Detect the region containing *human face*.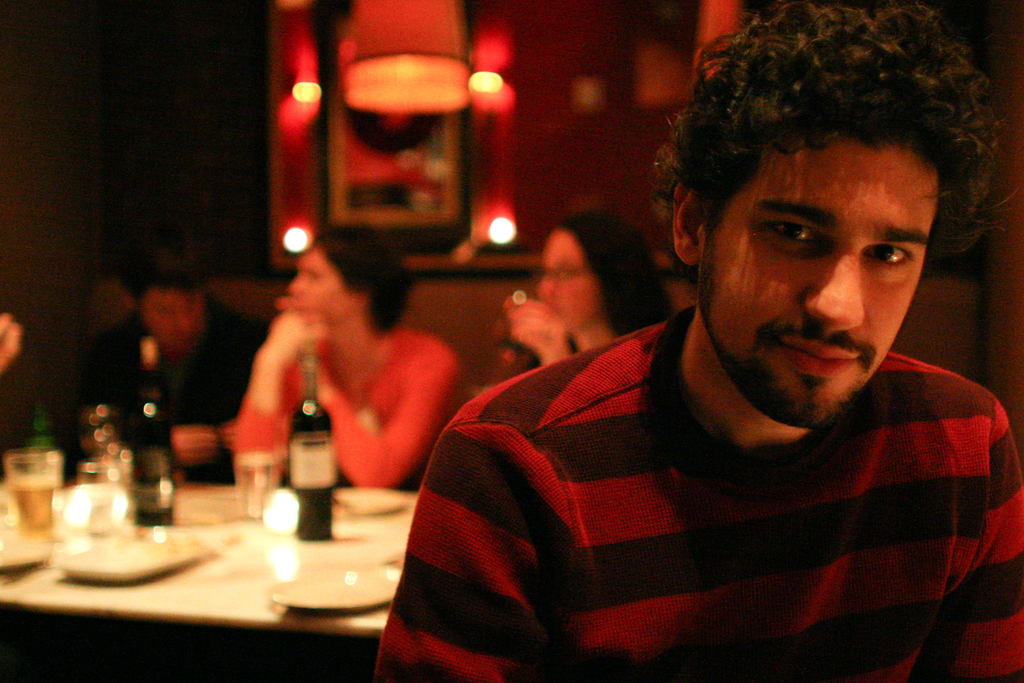
crop(138, 280, 214, 374).
